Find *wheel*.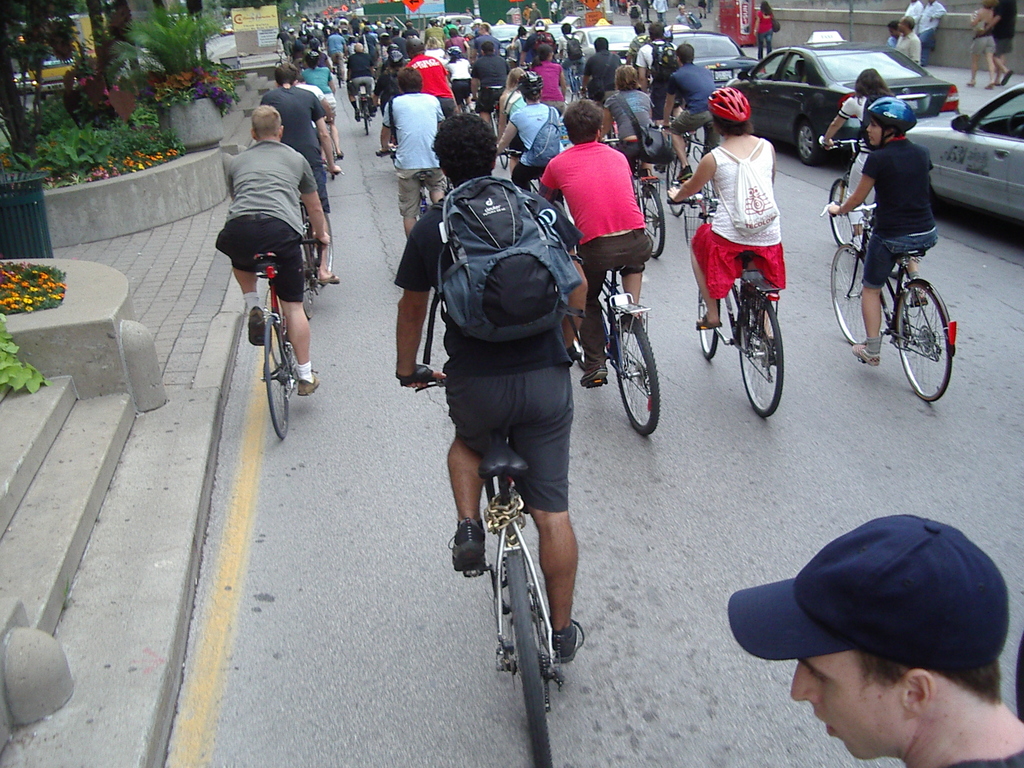
734:287:796:413.
